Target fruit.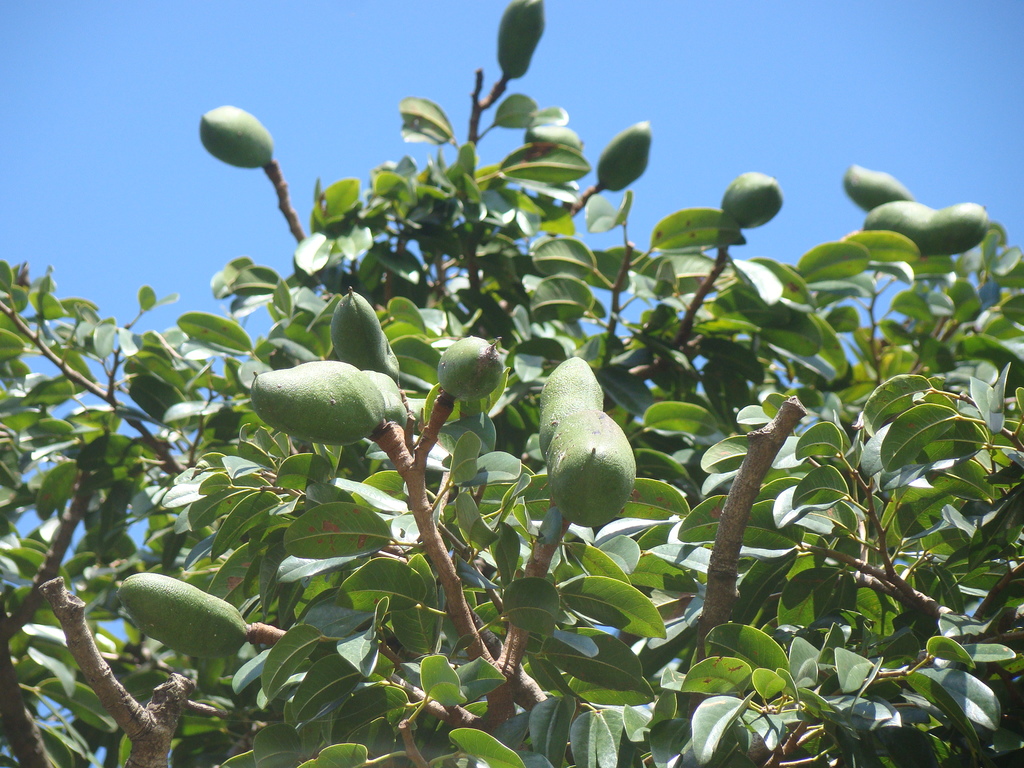
Target region: bbox(599, 120, 650, 185).
